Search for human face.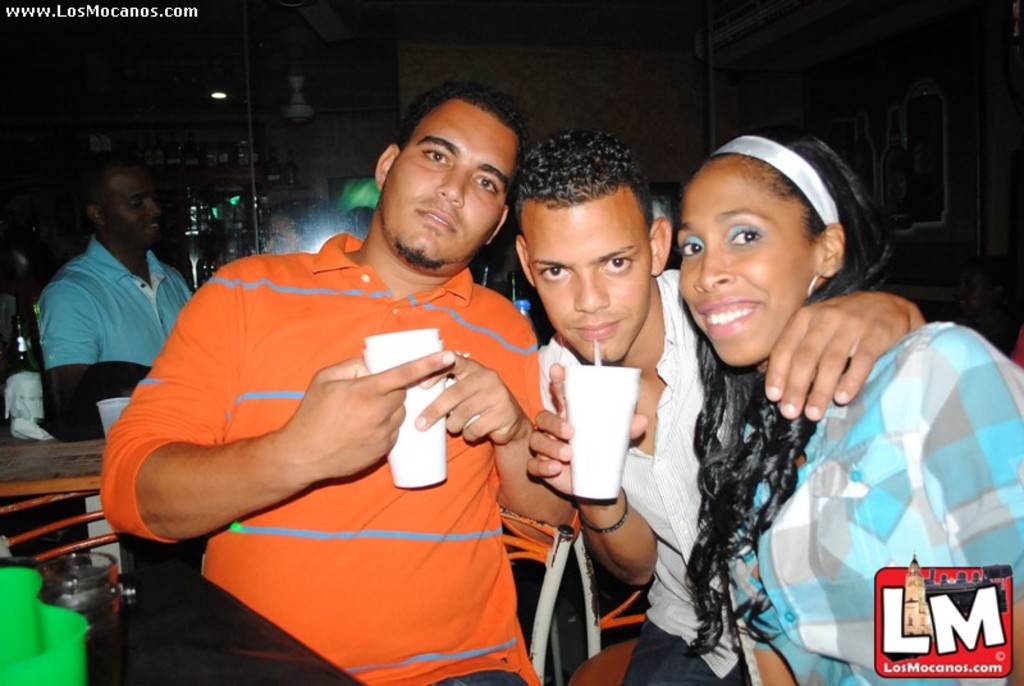
Found at bbox=[257, 218, 293, 255].
